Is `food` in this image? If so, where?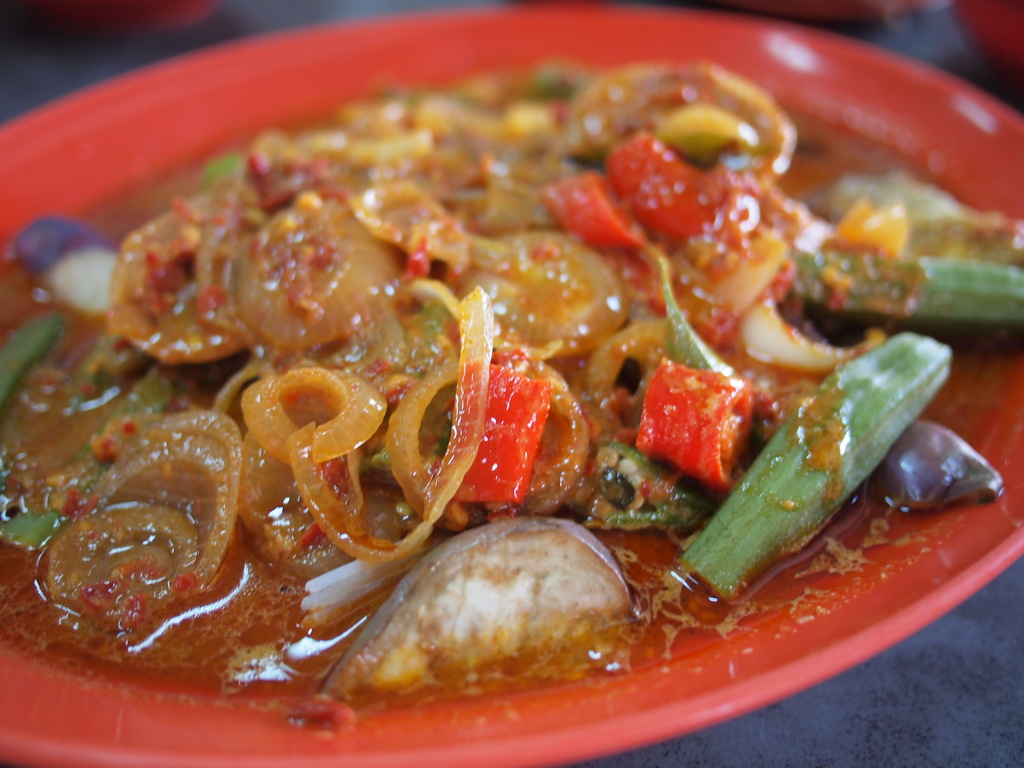
Yes, at <box>0,60,1022,736</box>.
